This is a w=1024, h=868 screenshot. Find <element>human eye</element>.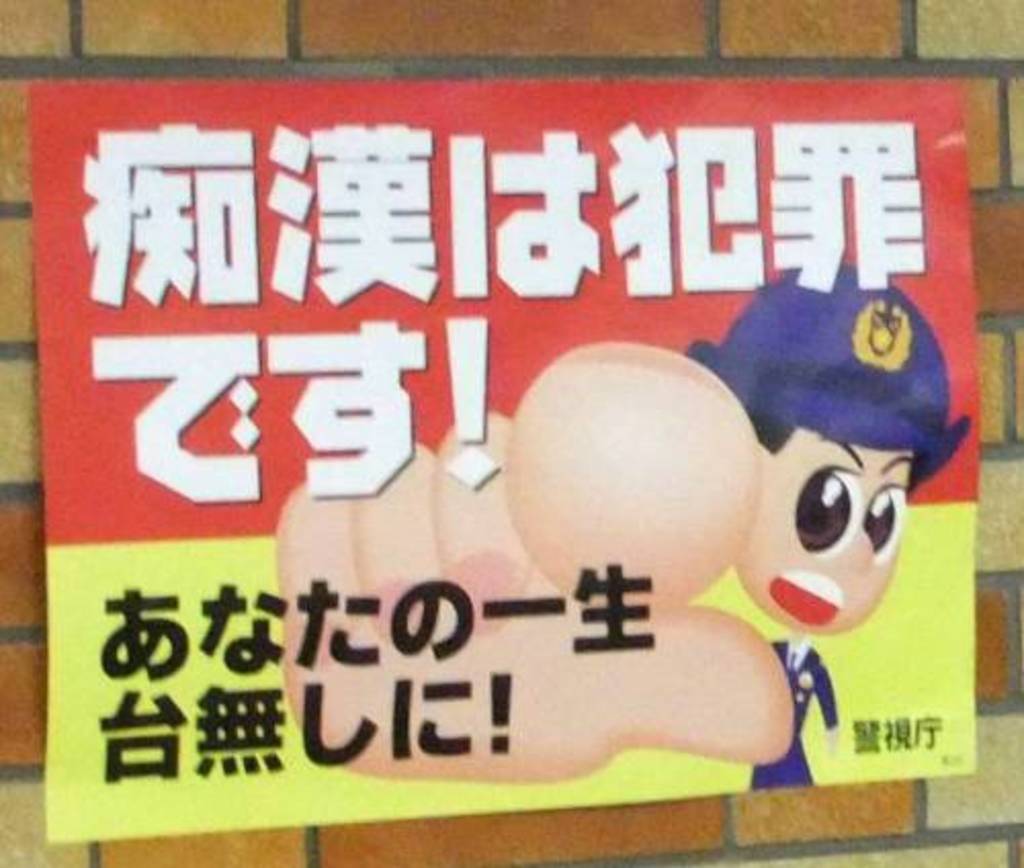
Bounding box: BBox(786, 454, 868, 559).
